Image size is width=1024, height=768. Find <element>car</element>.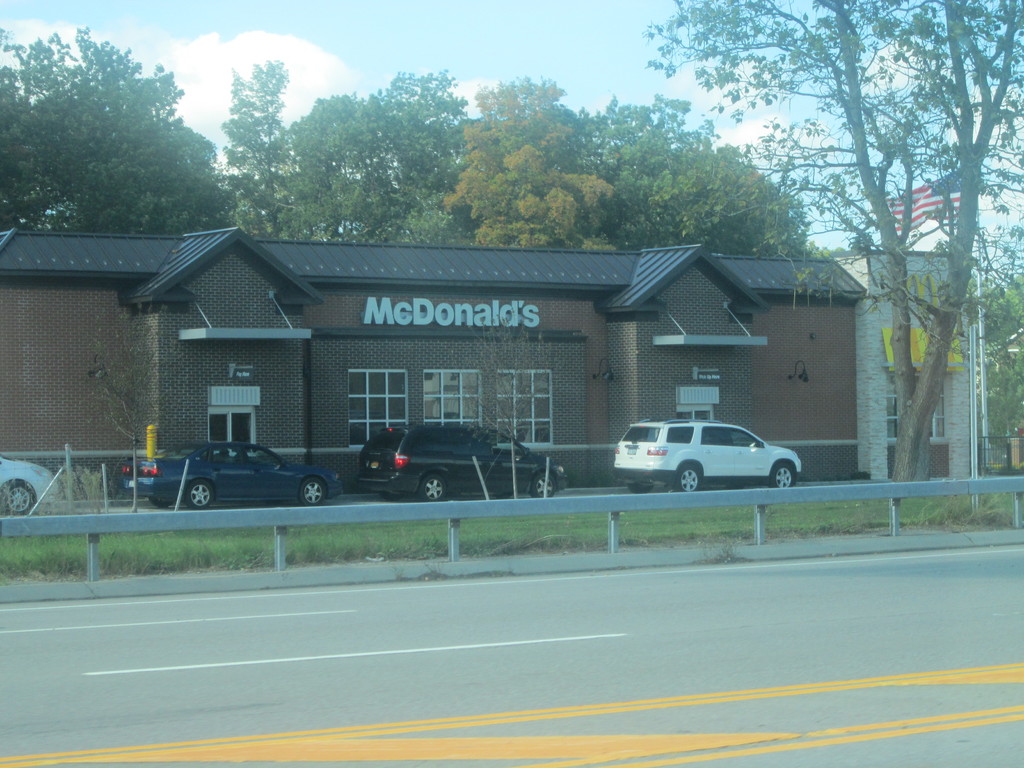
354/422/568/503.
